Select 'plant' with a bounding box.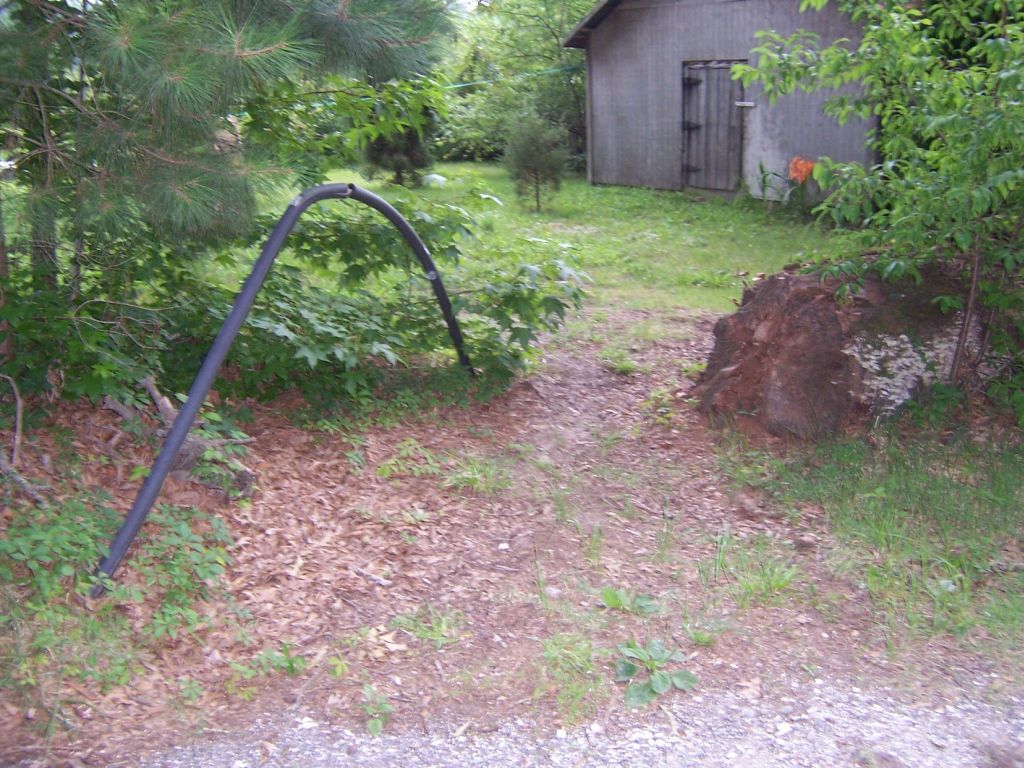
BBox(587, 433, 612, 454).
